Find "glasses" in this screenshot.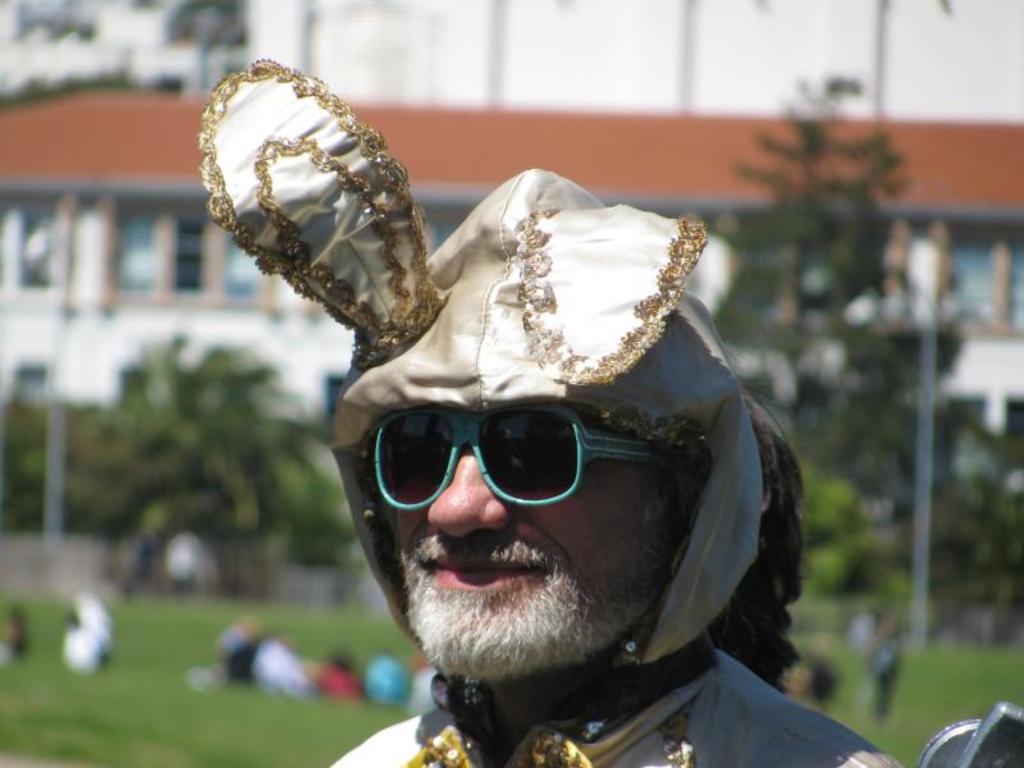
The bounding box for "glasses" is crop(355, 408, 677, 511).
